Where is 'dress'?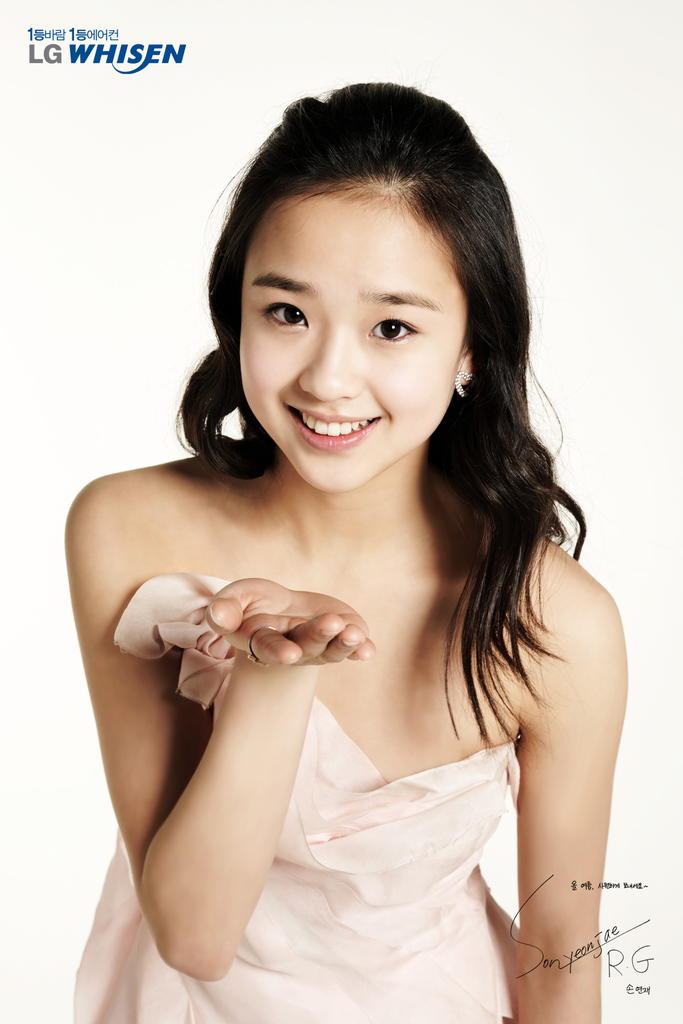
l=72, t=574, r=524, b=1023.
